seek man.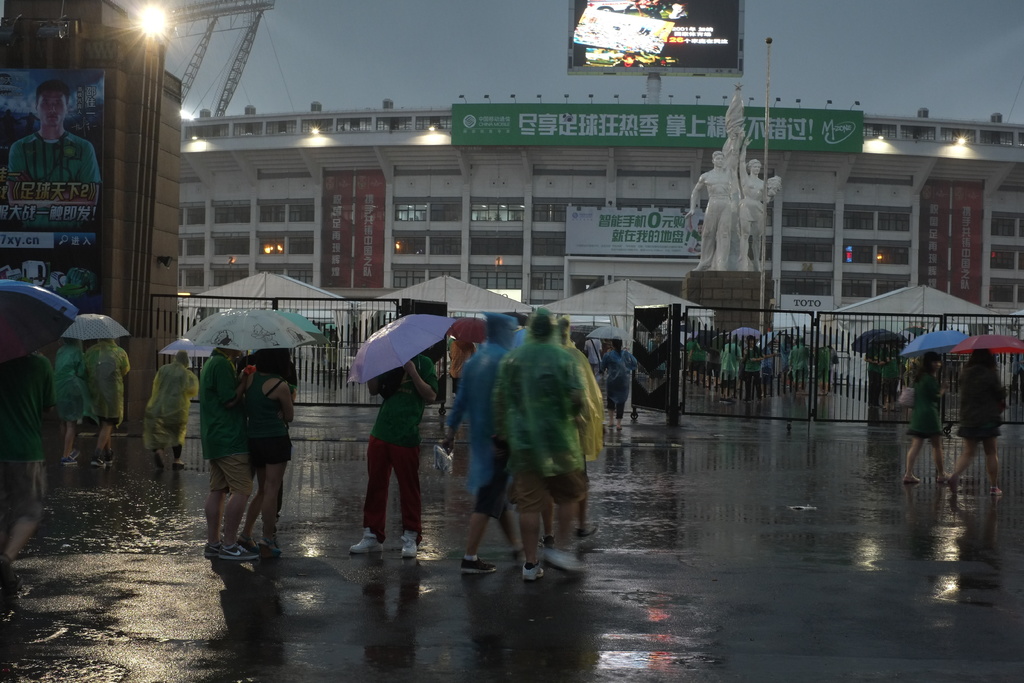
6 78 101 228.
